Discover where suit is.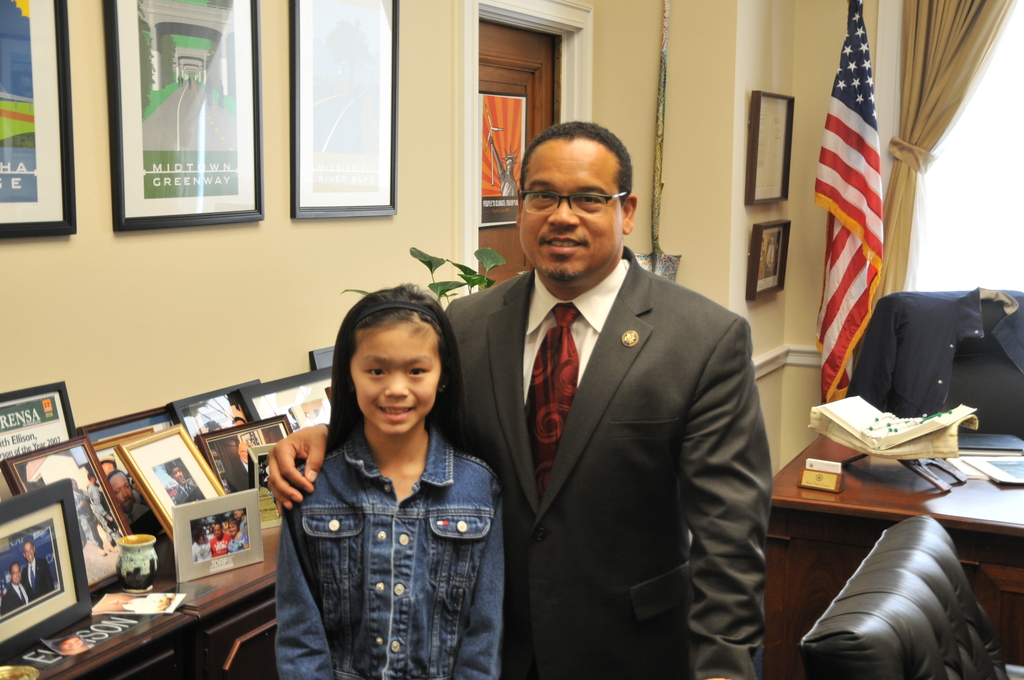
Discovered at [x1=232, y1=455, x2=253, y2=494].
